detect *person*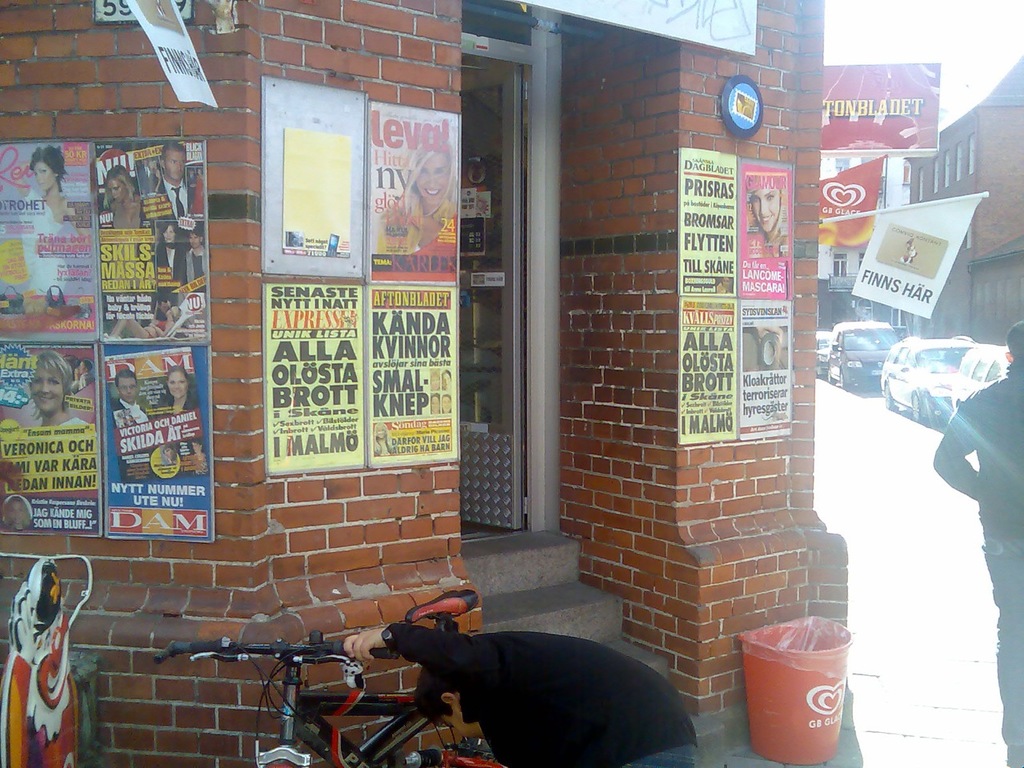
box=[154, 364, 198, 414]
